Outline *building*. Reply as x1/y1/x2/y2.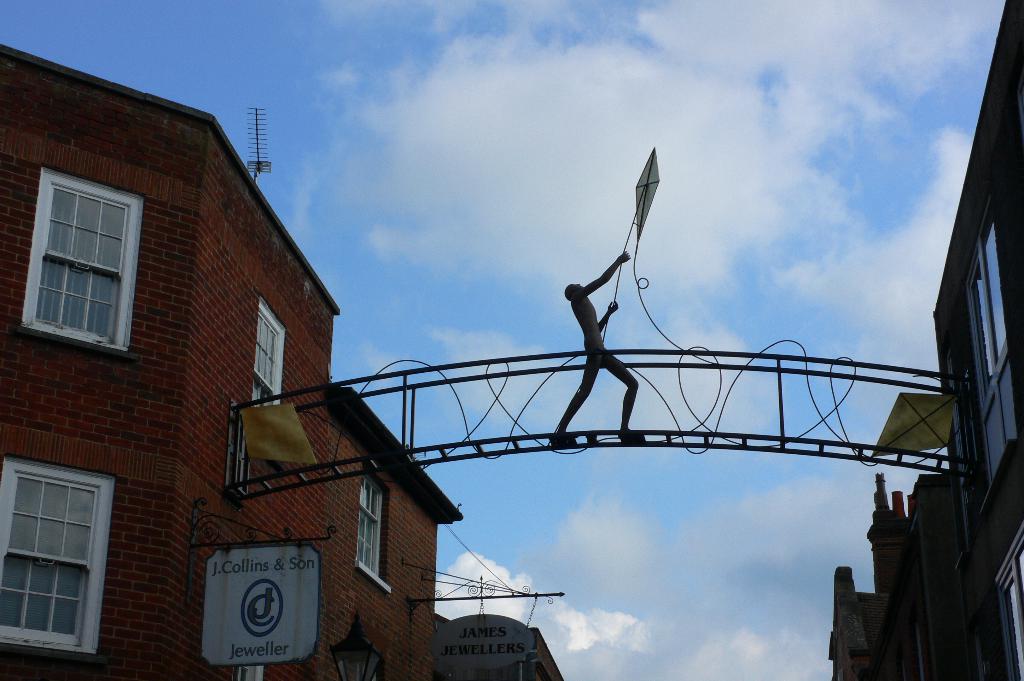
0/40/463/680.
